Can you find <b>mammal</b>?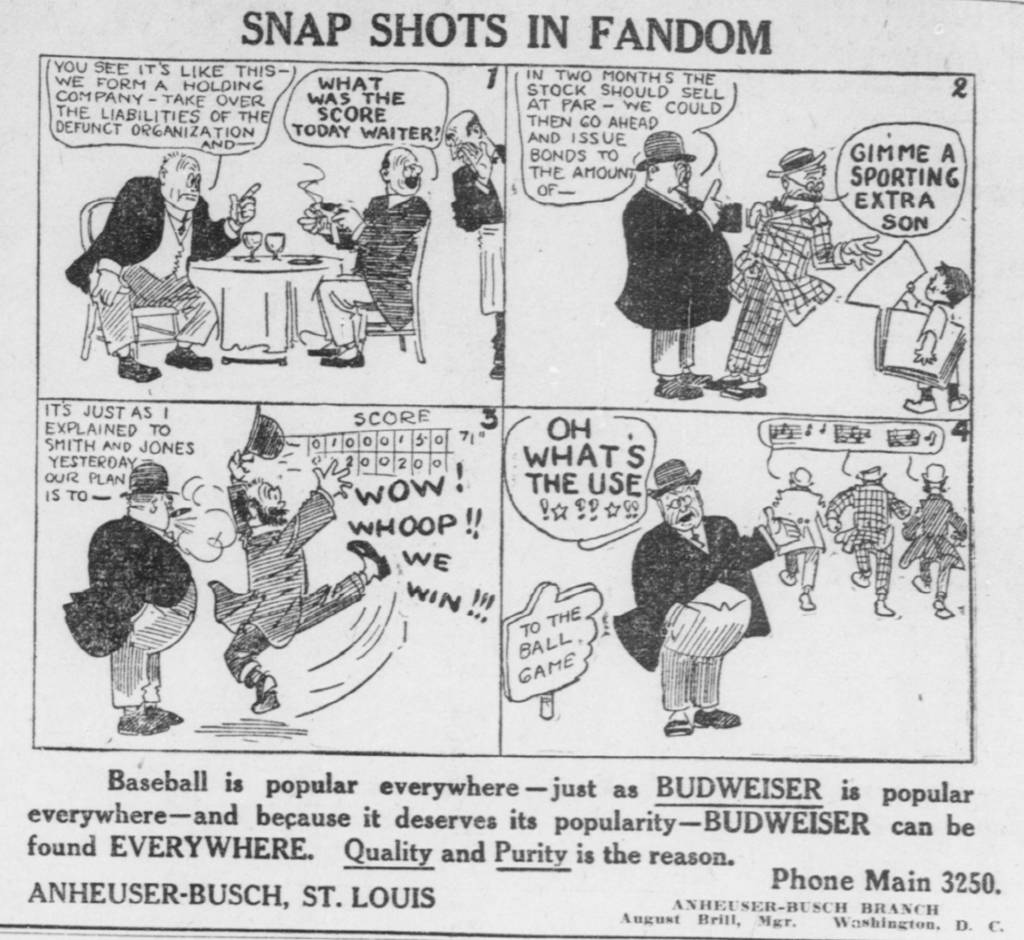
Yes, bounding box: <bbox>66, 149, 260, 385</bbox>.
